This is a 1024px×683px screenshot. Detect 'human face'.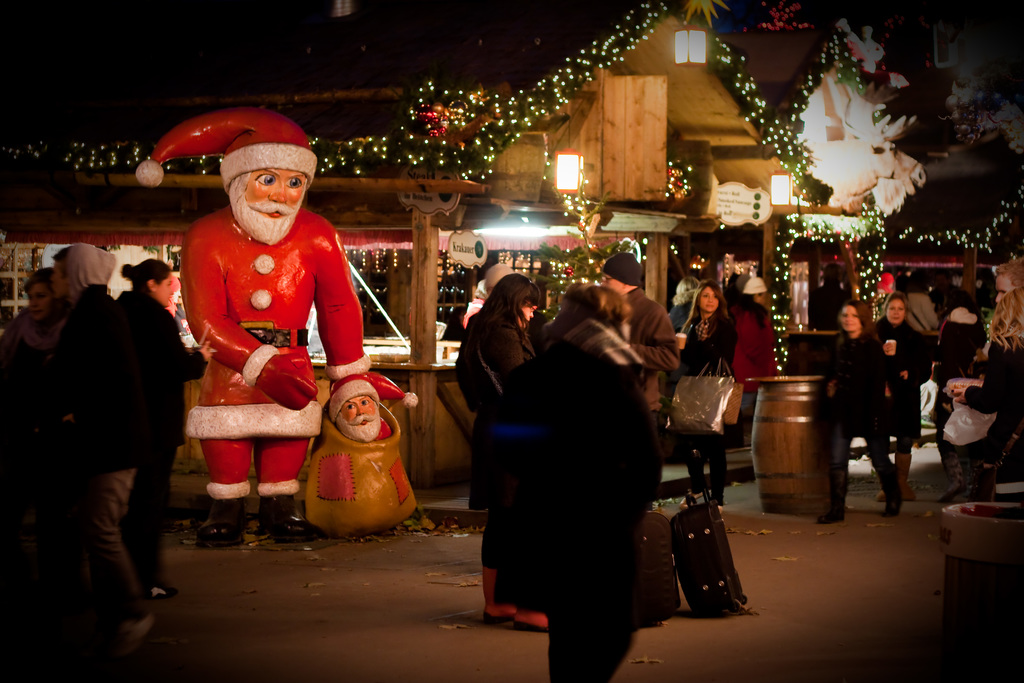
(335, 397, 381, 443).
